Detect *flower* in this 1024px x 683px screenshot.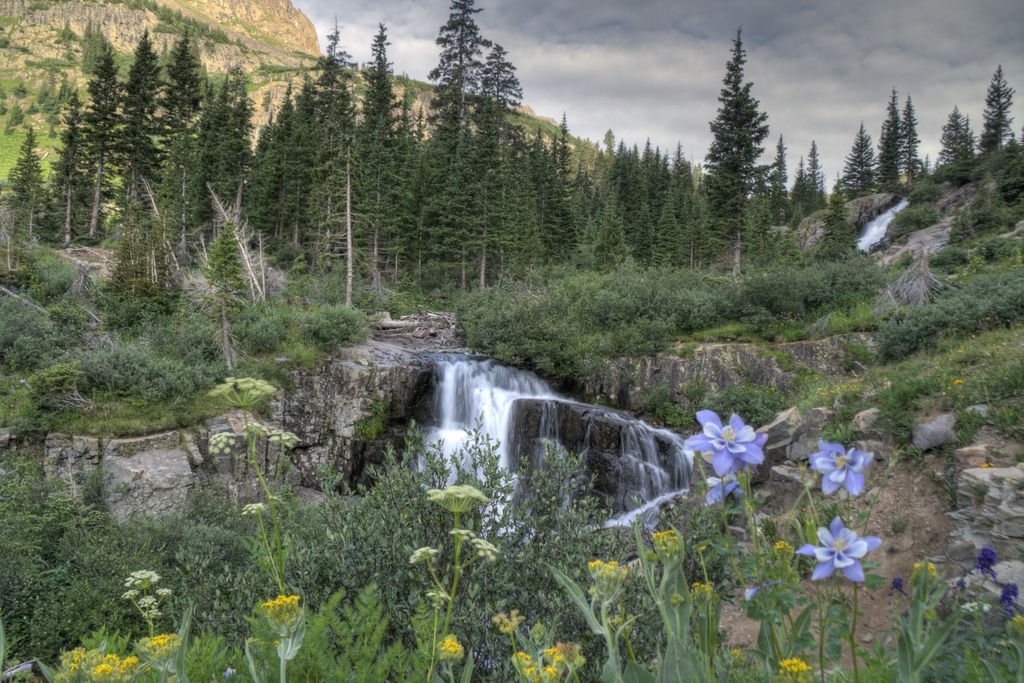
Detection: locate(887, 578, 903, 589).
